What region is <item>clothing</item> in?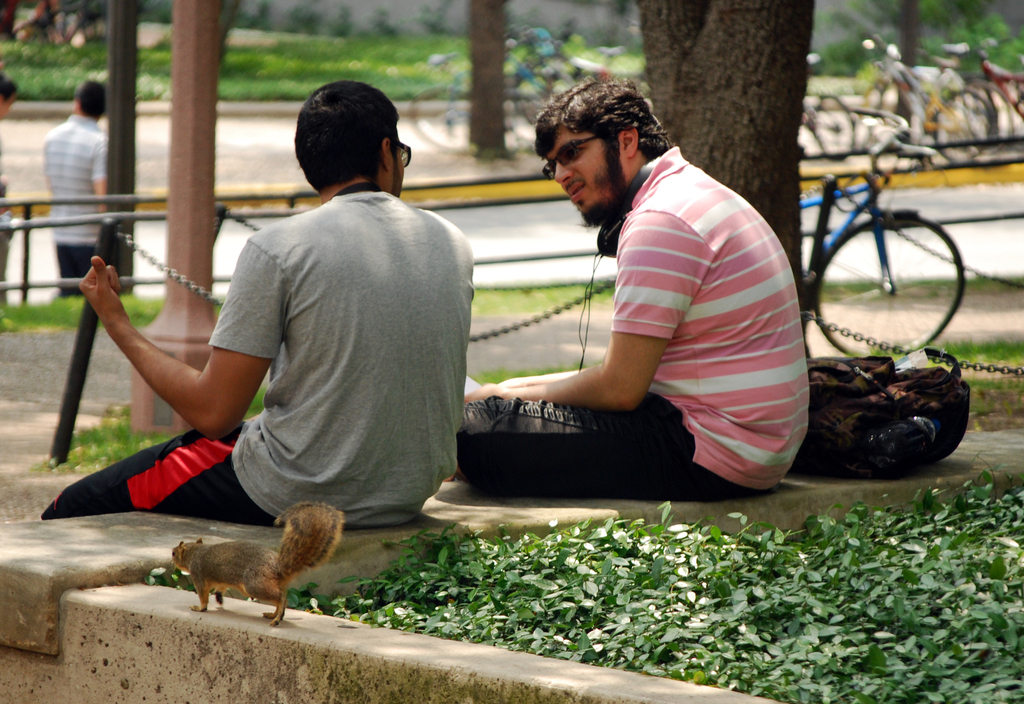
bbox=(0, 129, 8, 234).
